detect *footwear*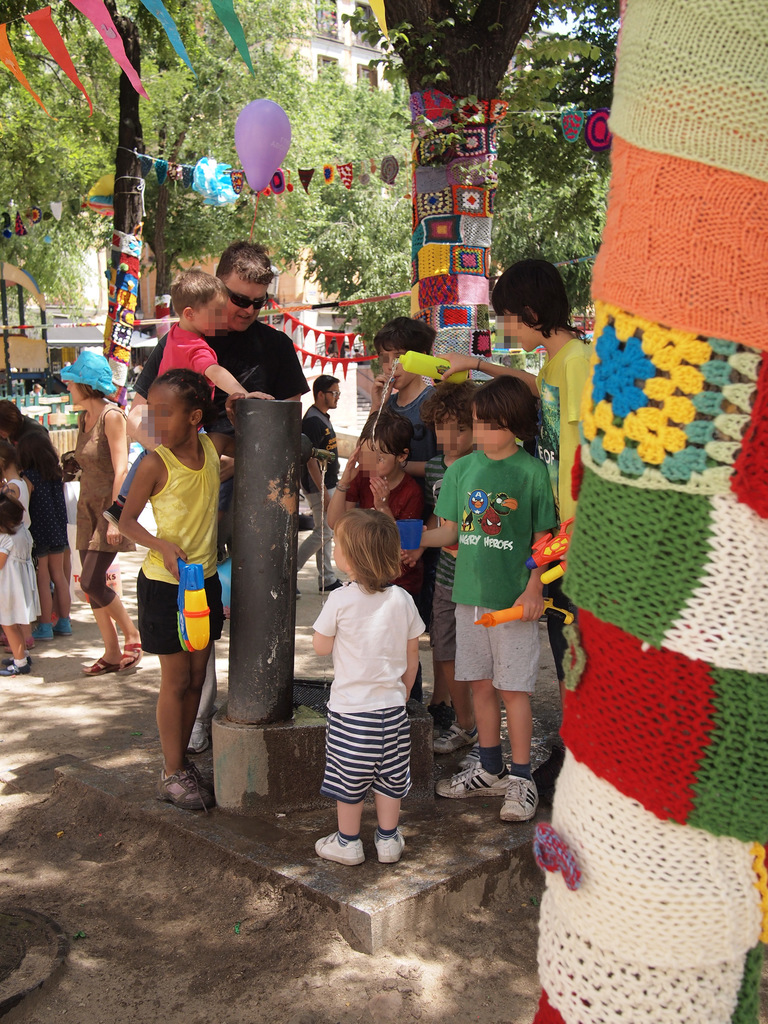
[x1=41, y1=614, x2=74, y2=648]
